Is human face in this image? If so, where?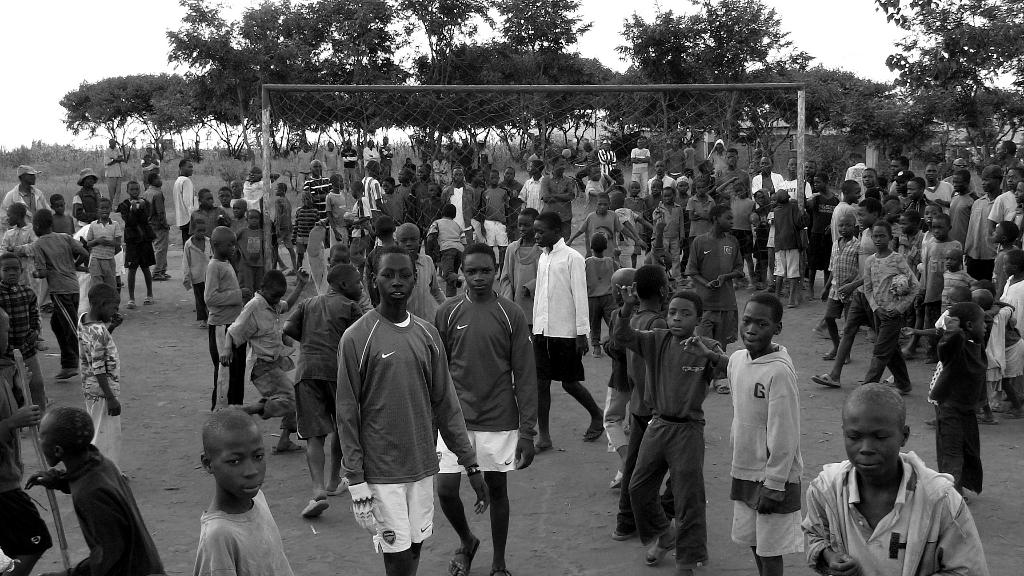
Yes, at l=1003, t=256, r=1014, b=275.
